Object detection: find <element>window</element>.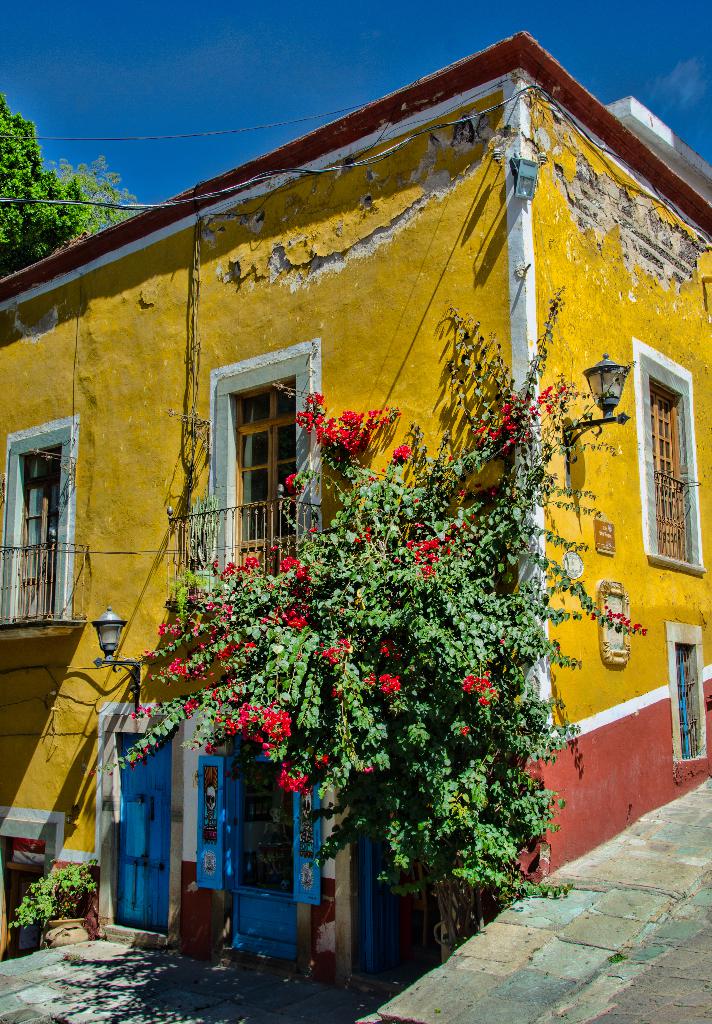
667:619:711:764.
